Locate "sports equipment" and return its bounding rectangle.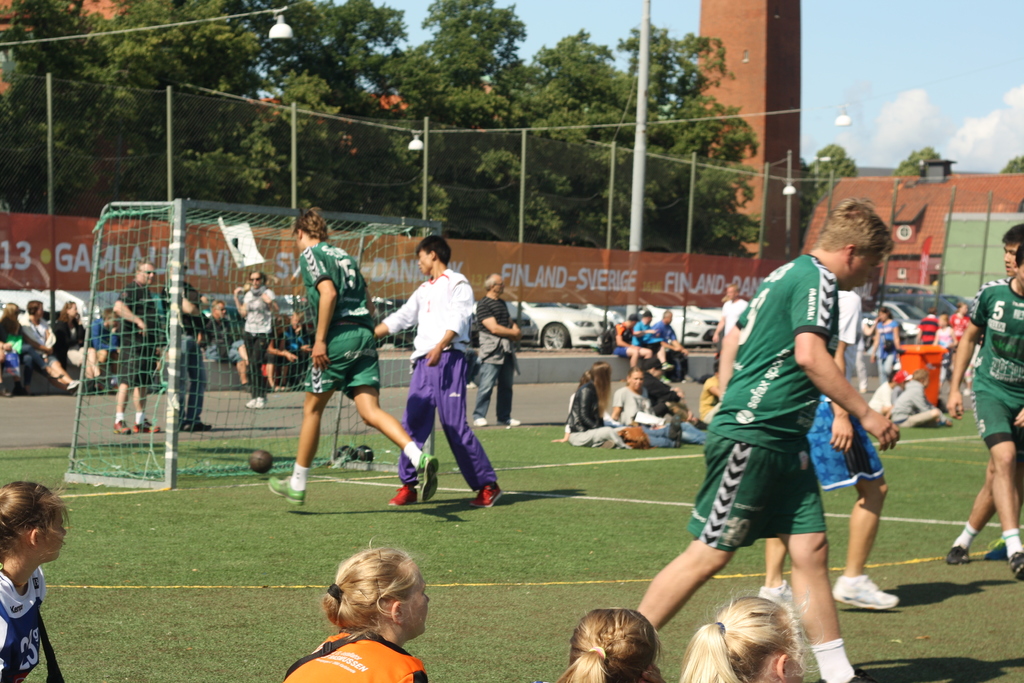
x1=248, y1=447, x2=271, y2=472.
